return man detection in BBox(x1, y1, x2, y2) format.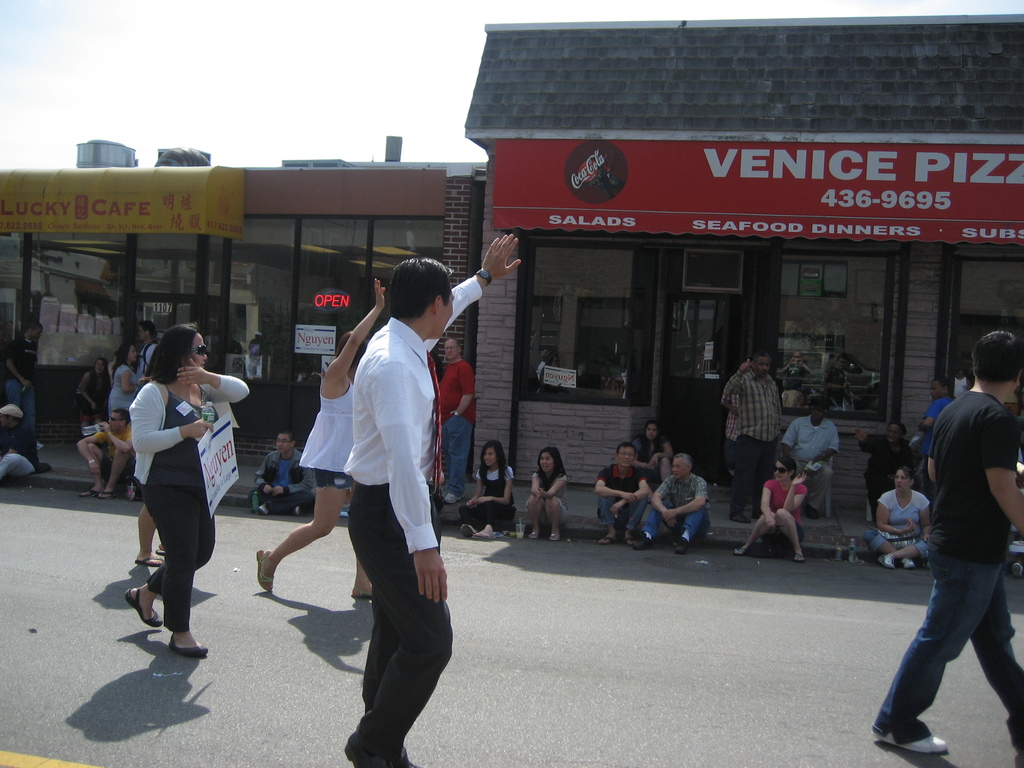
BBox(912, 382, 952, 502).
